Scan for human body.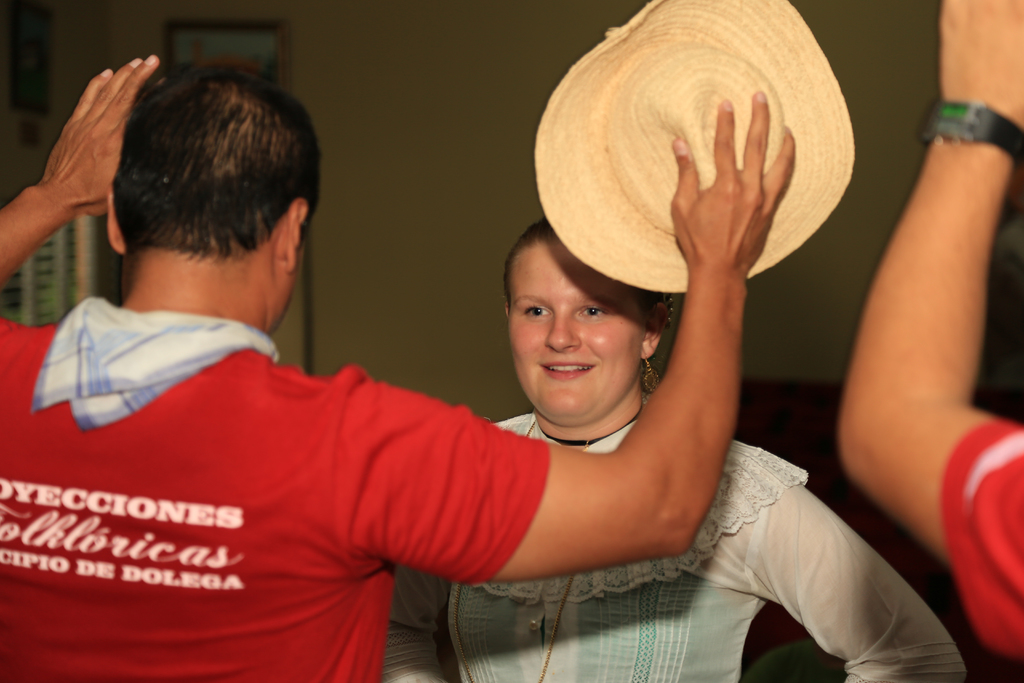
Scan result: 0,49,794,682.
